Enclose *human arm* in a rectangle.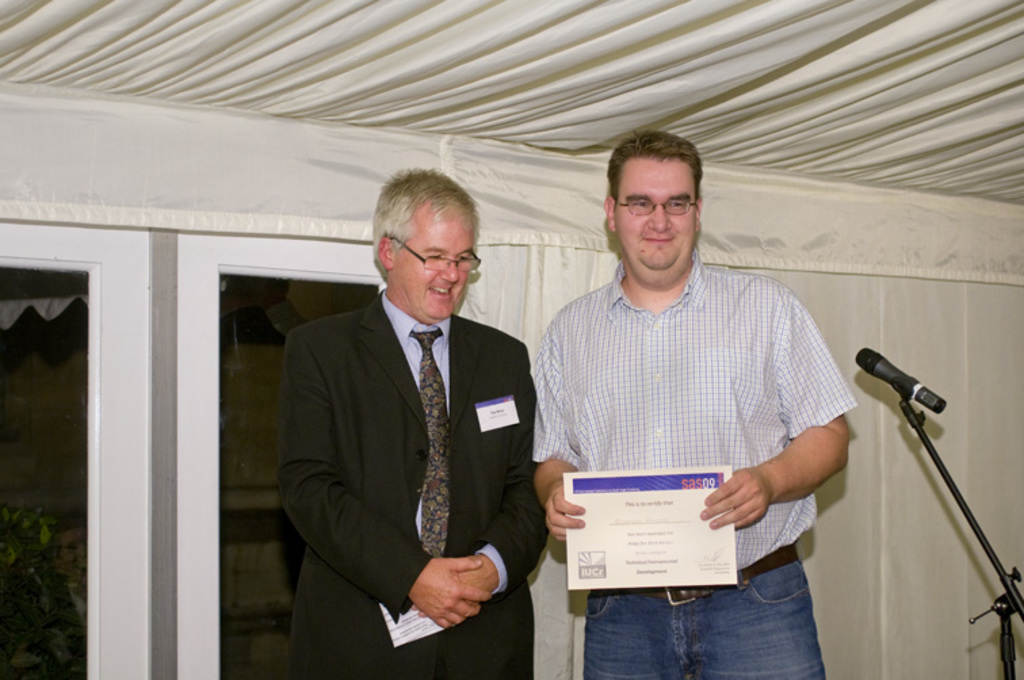
detection(694, 286, 855, 535).
